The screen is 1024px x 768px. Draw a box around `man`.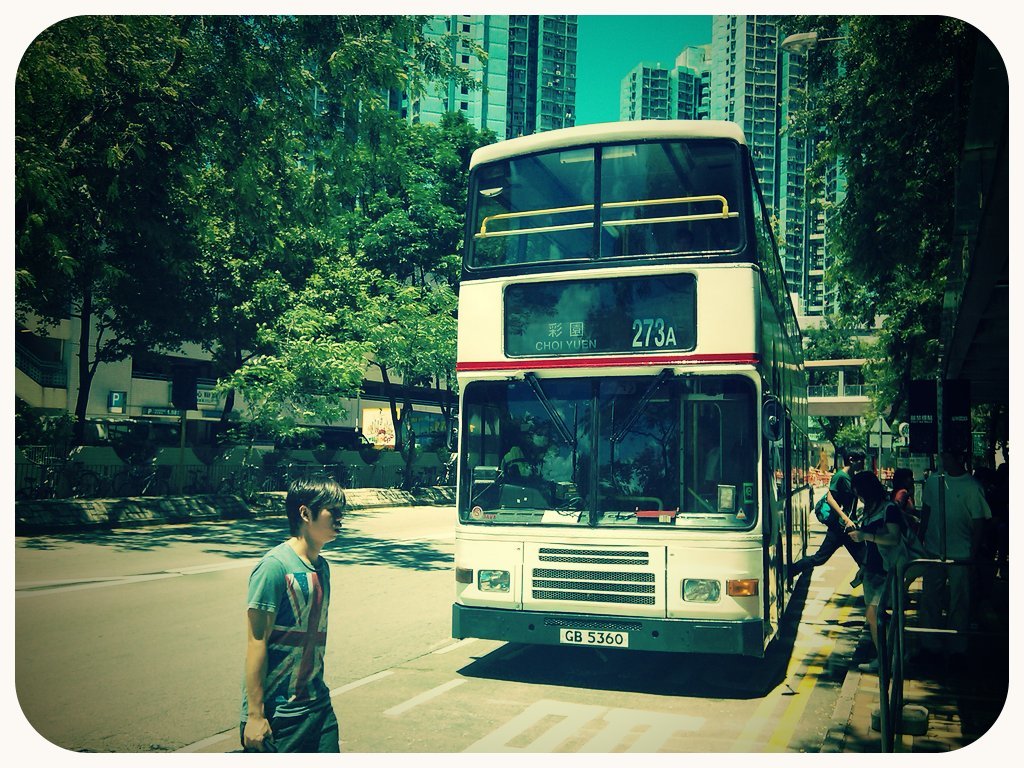
<box>911,442,997,656</box>.
